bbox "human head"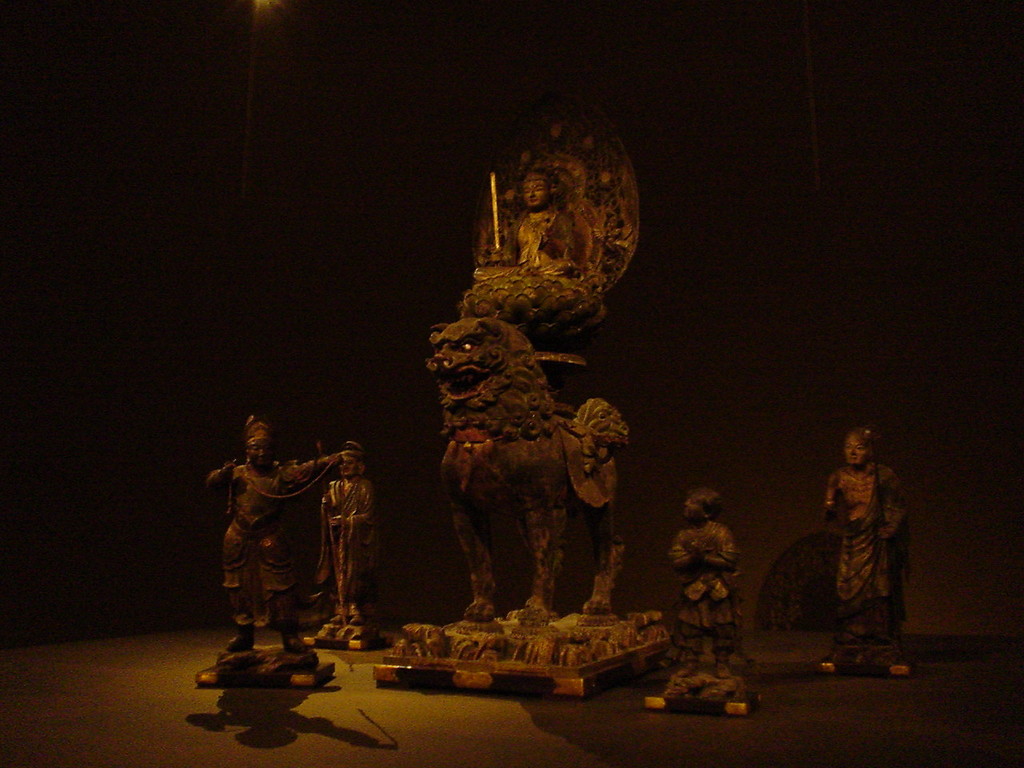
<region>846, 426, 869, 467</region>
